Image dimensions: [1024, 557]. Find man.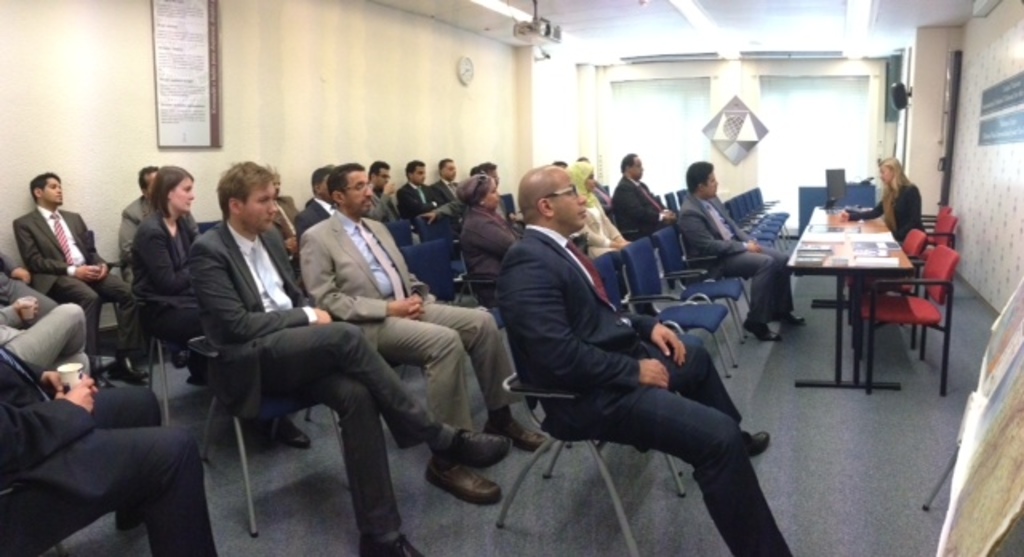
<box>294,166,547,451</box>.
